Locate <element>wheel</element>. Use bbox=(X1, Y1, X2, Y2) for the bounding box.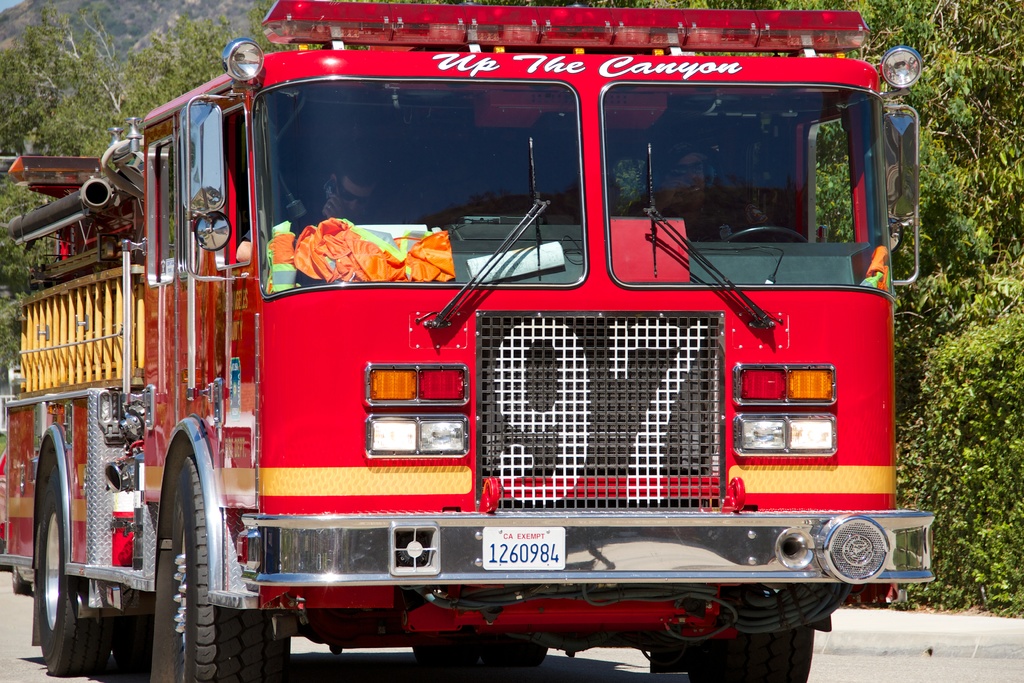
bbox=(731, 222, 806, 245).
